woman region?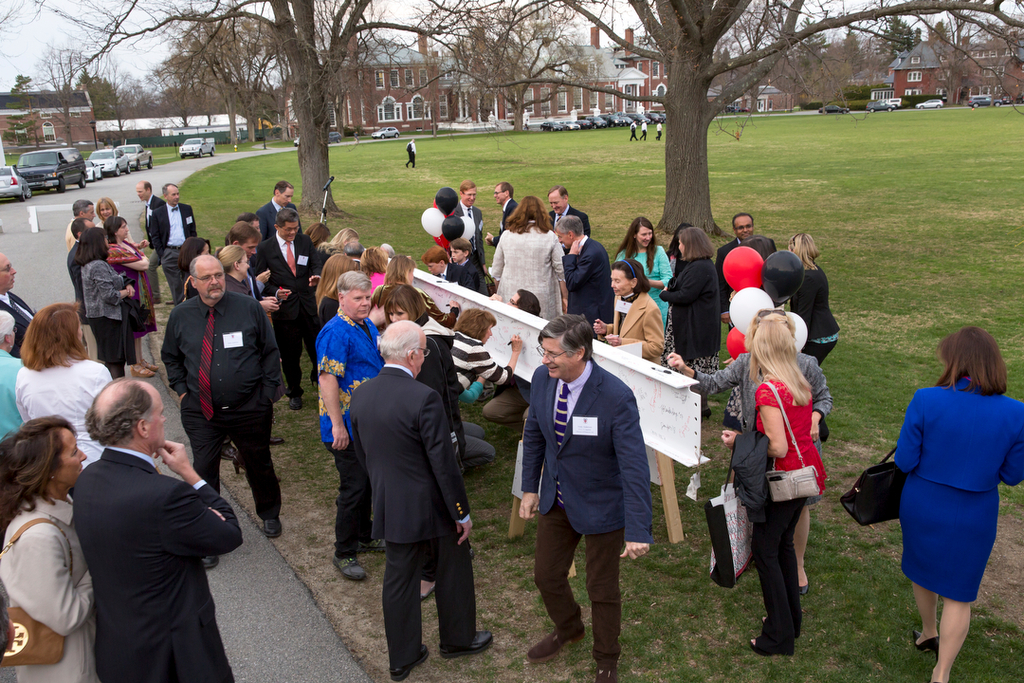
<region>665, 310, 830, 595</region>
